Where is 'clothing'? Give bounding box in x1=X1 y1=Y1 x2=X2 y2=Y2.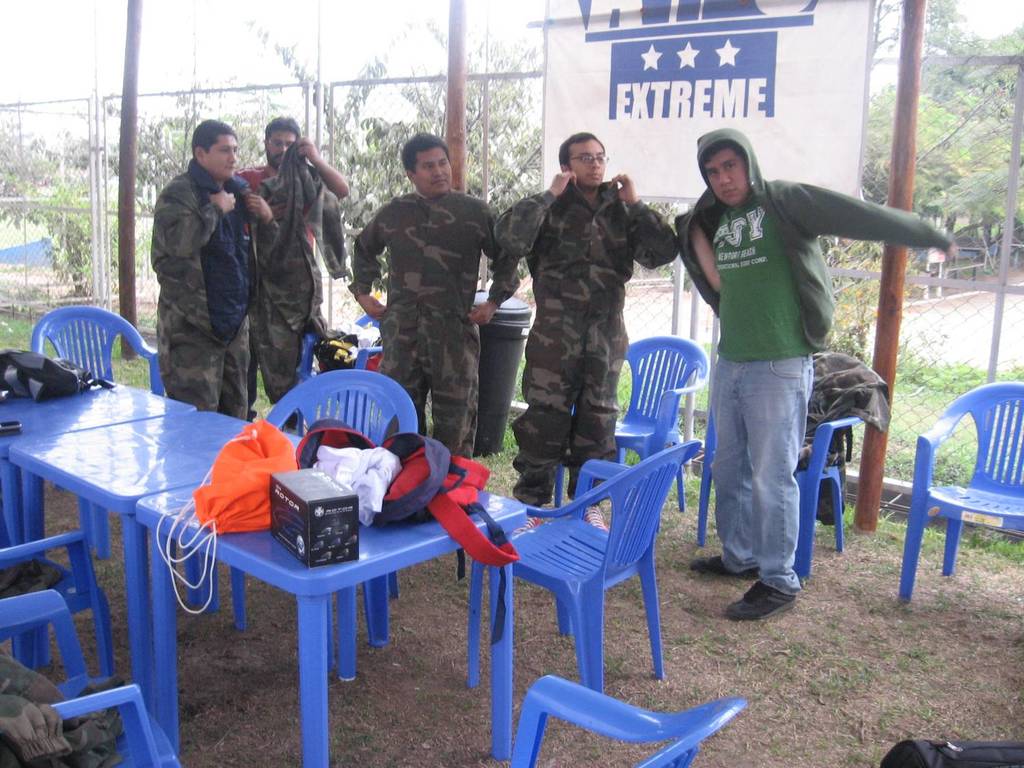
x1=233 y1=139 x2=348 y2=405.
